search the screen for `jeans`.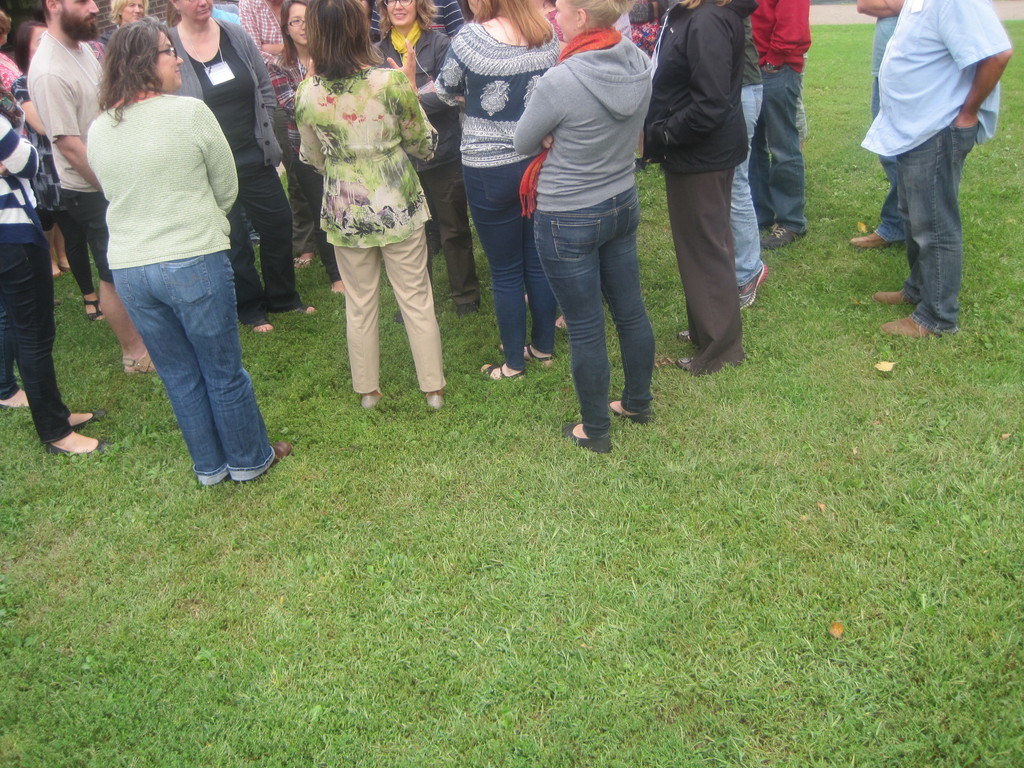
Found at 881:157:897:240.
